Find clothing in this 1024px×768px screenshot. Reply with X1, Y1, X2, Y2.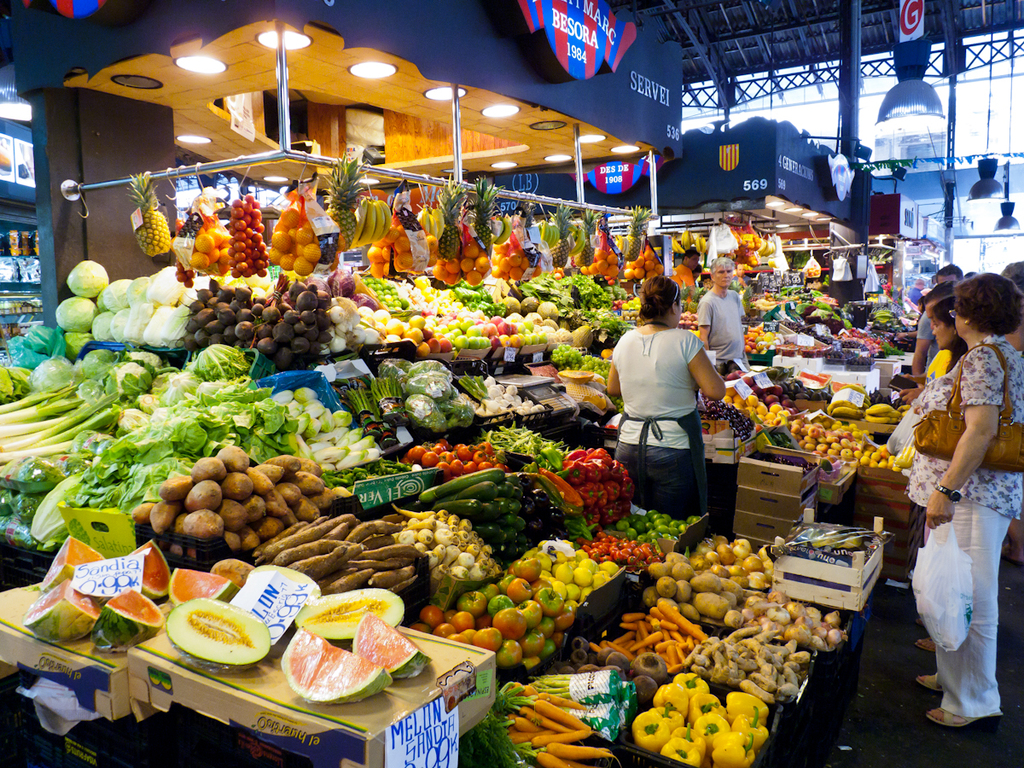
904, 323, 1023, 716.
